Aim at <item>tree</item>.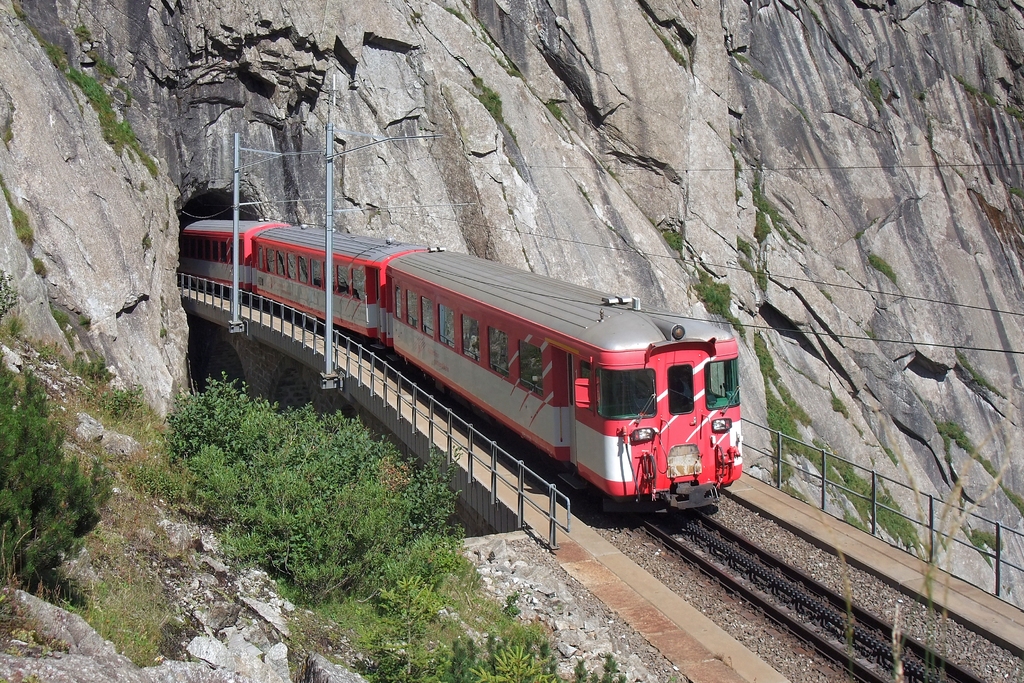
Aimed at [x1=0, y1=349, x2=115, y2=591].
